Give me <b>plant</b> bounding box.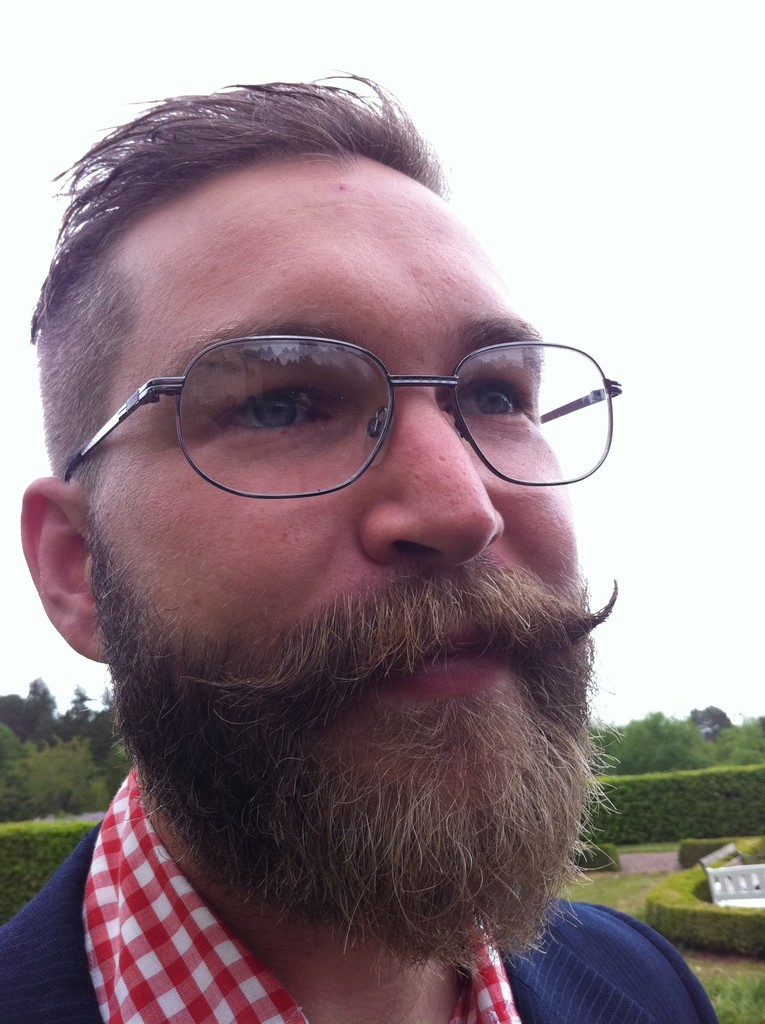
[572,832,627,872].
